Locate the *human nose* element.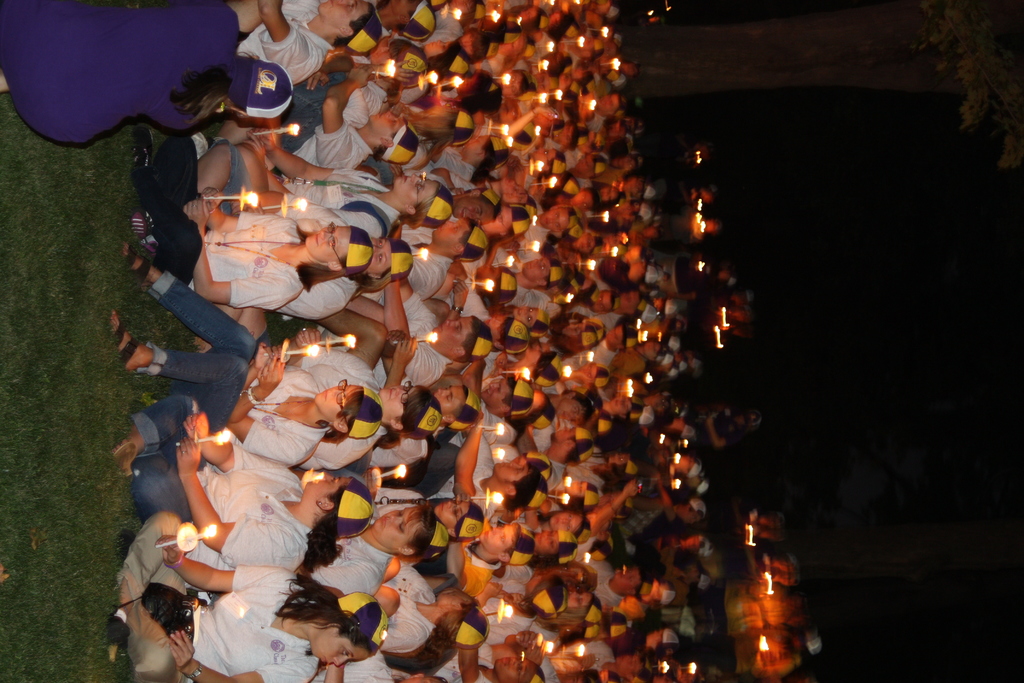
Element bbox: bbox=(321, 230, 332, 236).
